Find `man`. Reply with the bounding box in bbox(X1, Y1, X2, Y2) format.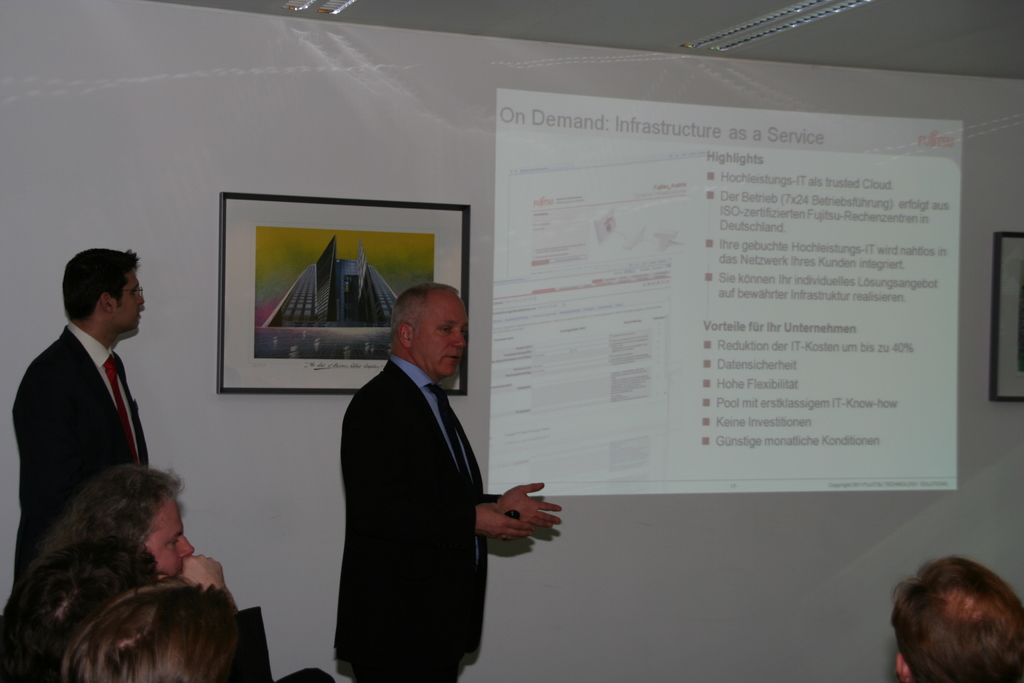
bbox(897, 559, 1023, 682).
